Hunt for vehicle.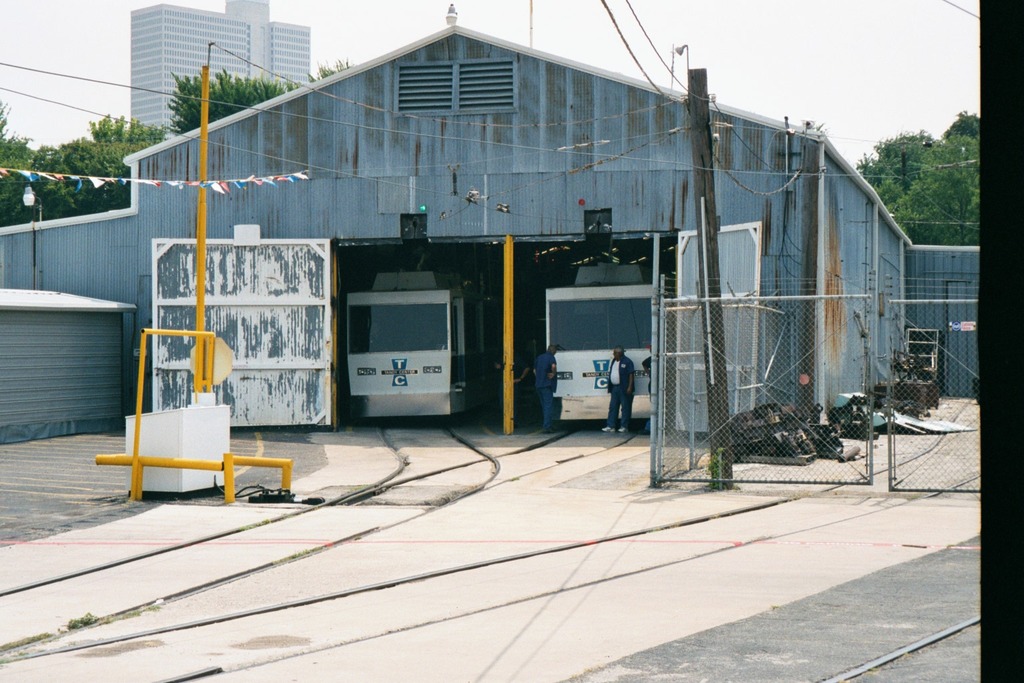
Hunted down at {"left": 542, "top": 266, "right": 662, "bottom": 423}.
